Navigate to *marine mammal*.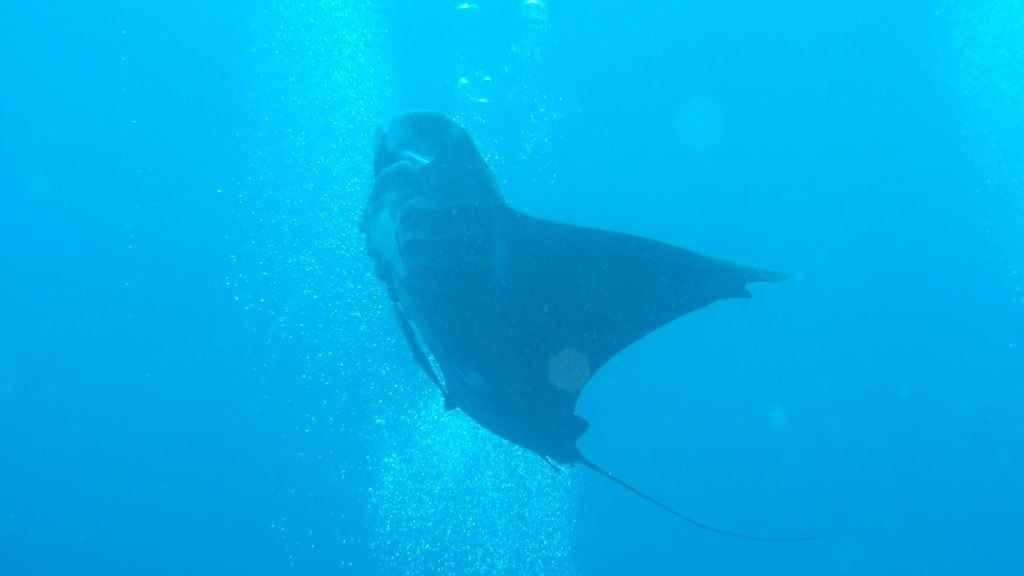
Navigation target: region(347, 106, 826, 540).
